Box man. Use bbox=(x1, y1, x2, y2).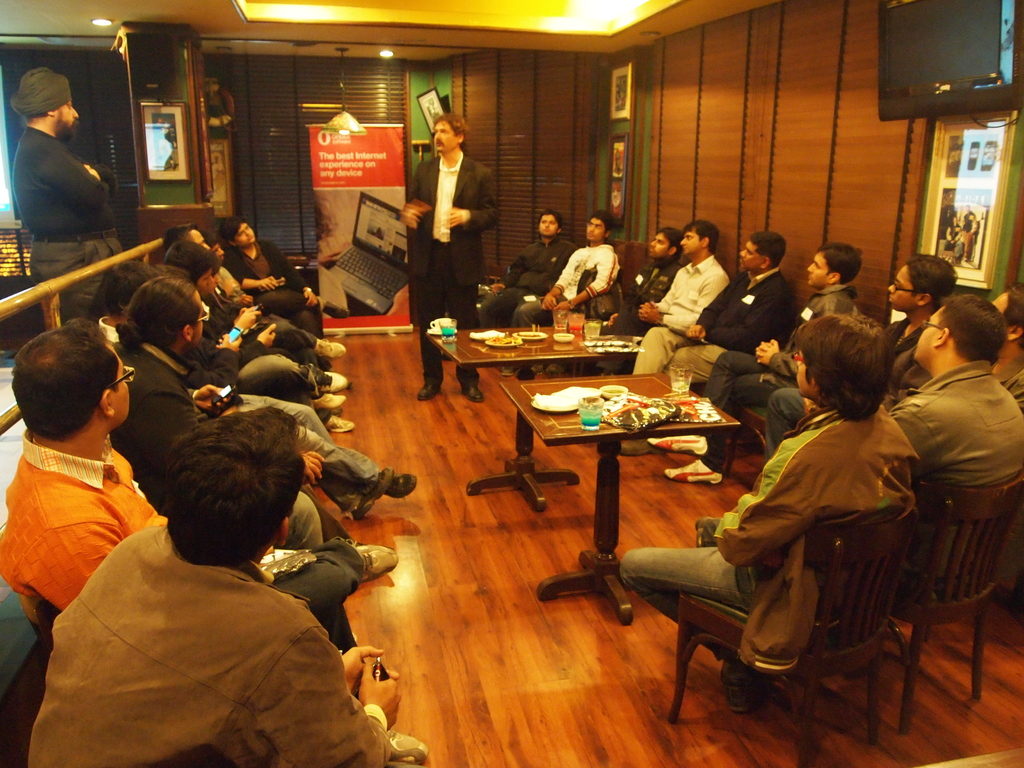
bbox=(649, 241, 862, 481).
